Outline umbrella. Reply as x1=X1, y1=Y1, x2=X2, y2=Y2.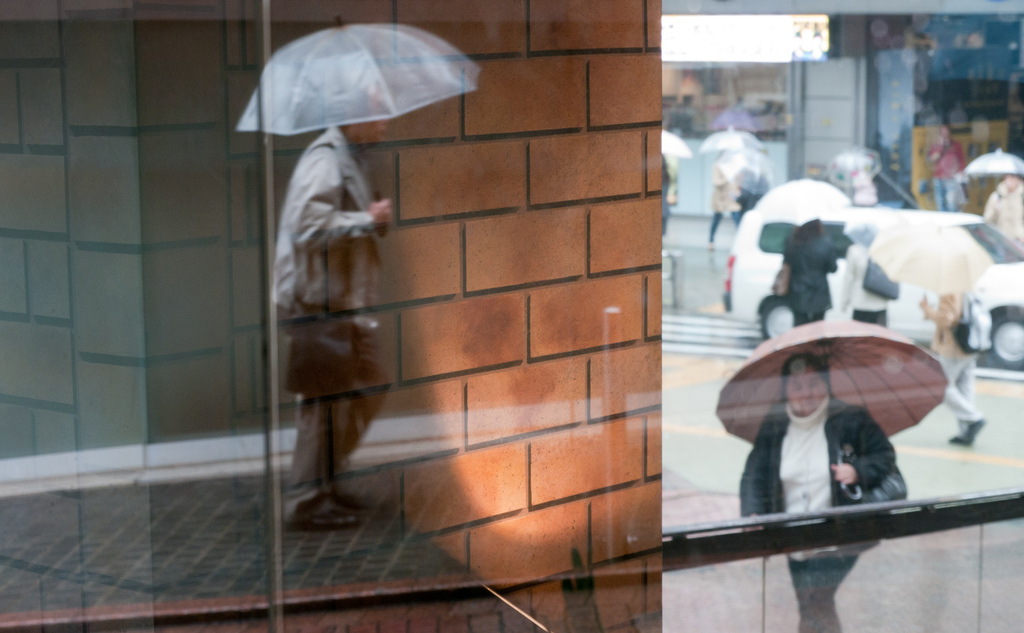
x1=233, y1=21, x2=486, y2=169.
